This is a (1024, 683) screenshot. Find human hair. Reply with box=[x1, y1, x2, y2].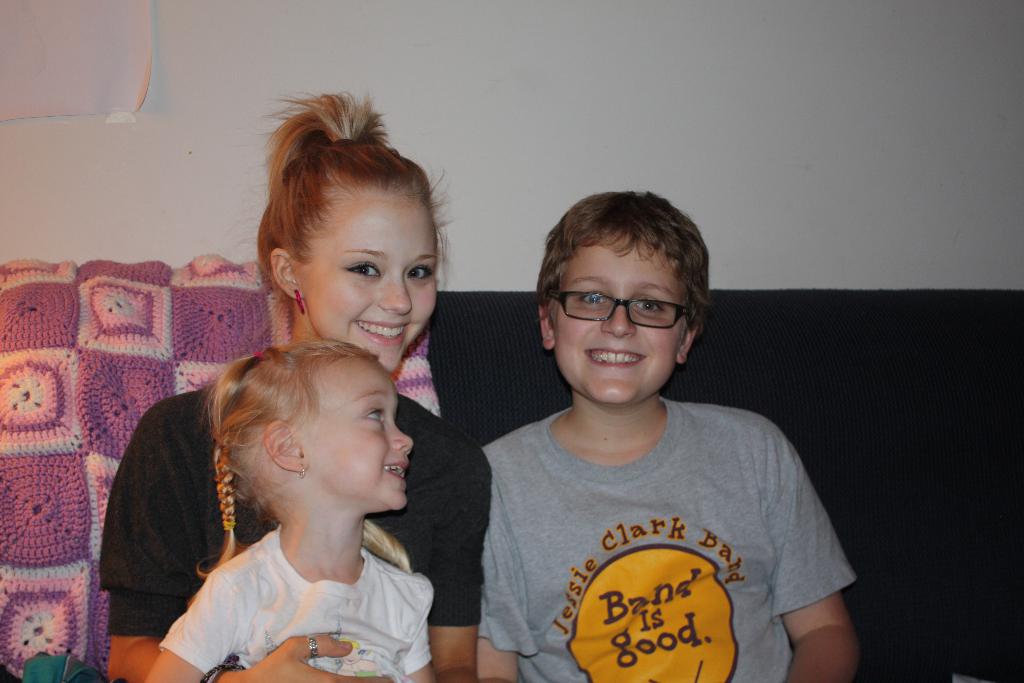
box=[192, 343, 417, 600].
